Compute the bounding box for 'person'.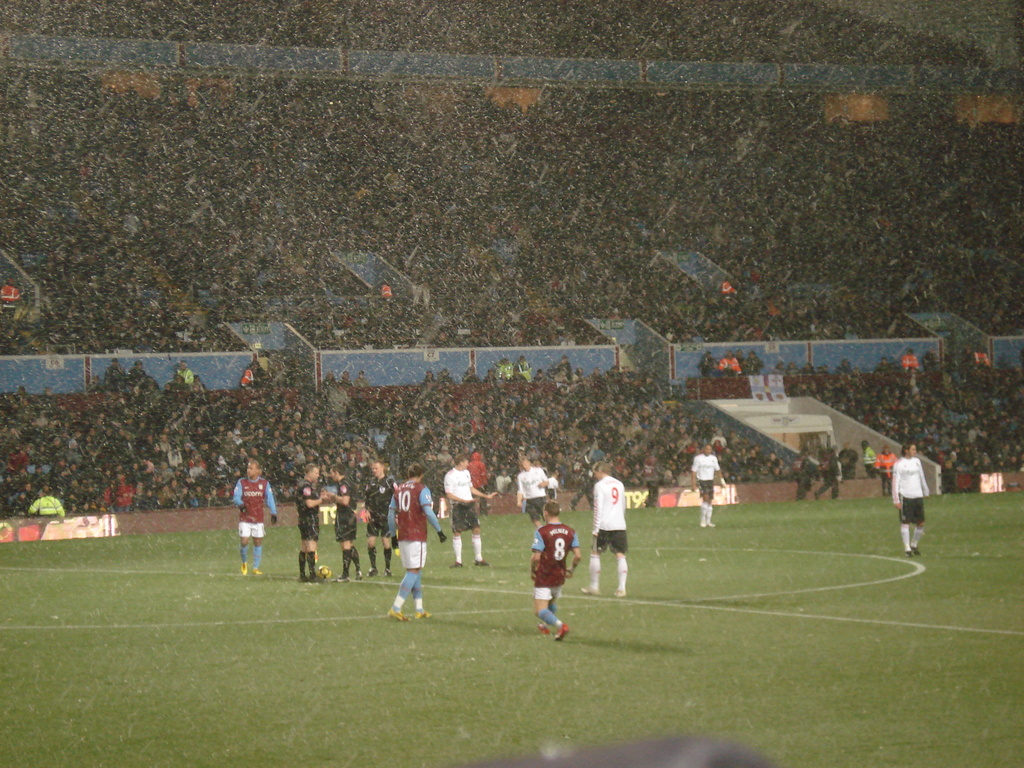
rect(884, 440, 936, 558).
